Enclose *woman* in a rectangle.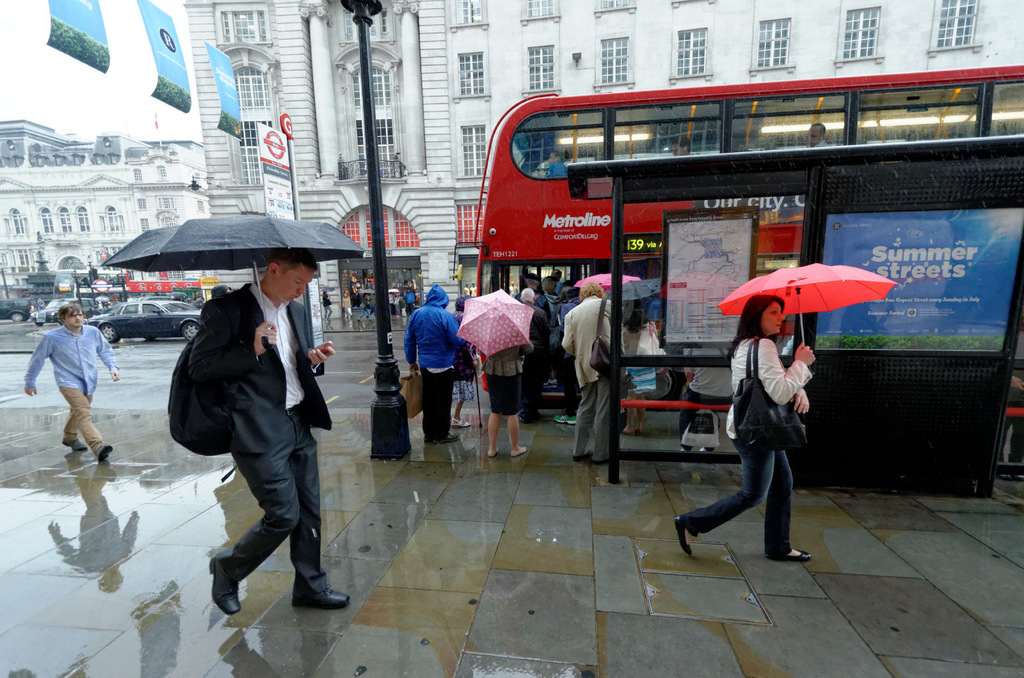
left=323, top=287, right=334, bottom=326.
